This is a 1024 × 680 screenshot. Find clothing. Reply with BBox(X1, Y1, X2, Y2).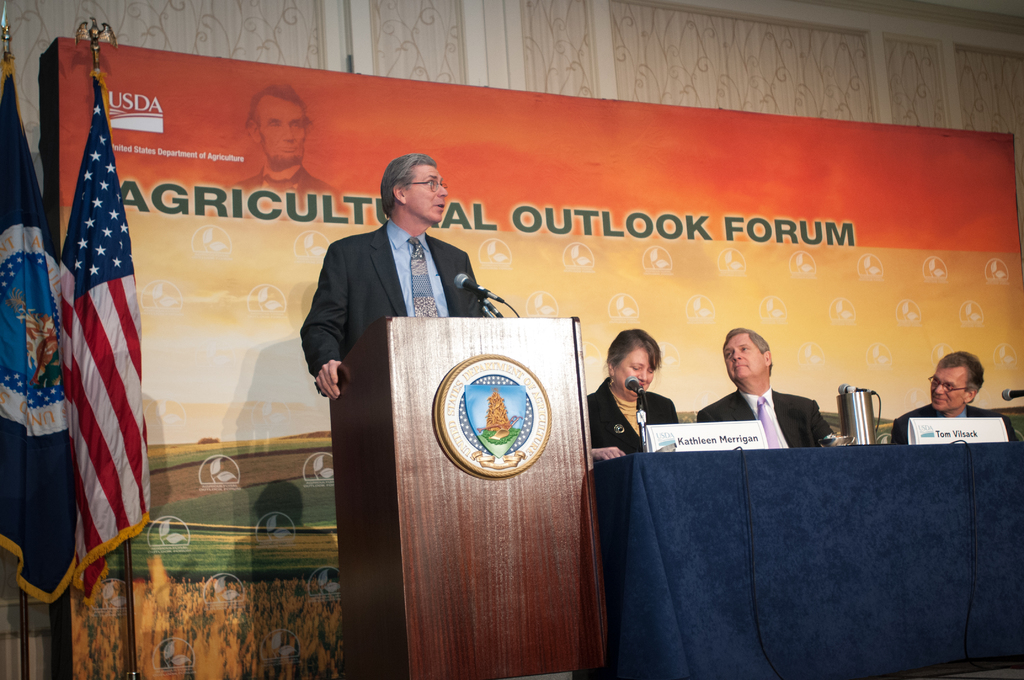
BBox(695, 388, 834, 447).
